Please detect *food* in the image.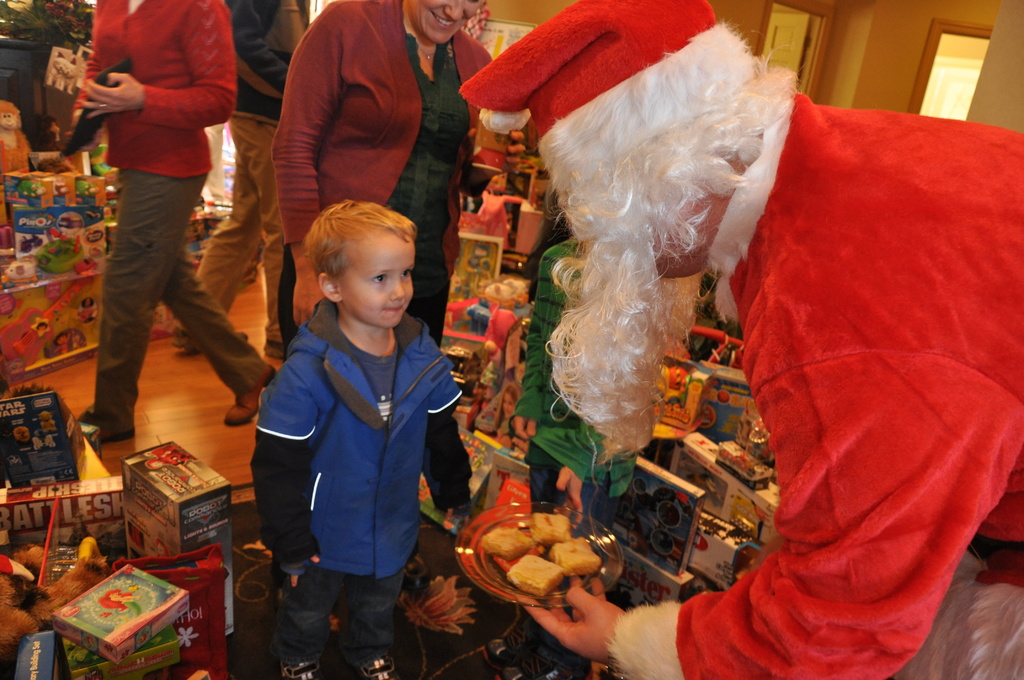
<region>527, 513, 570, 549</region>.
